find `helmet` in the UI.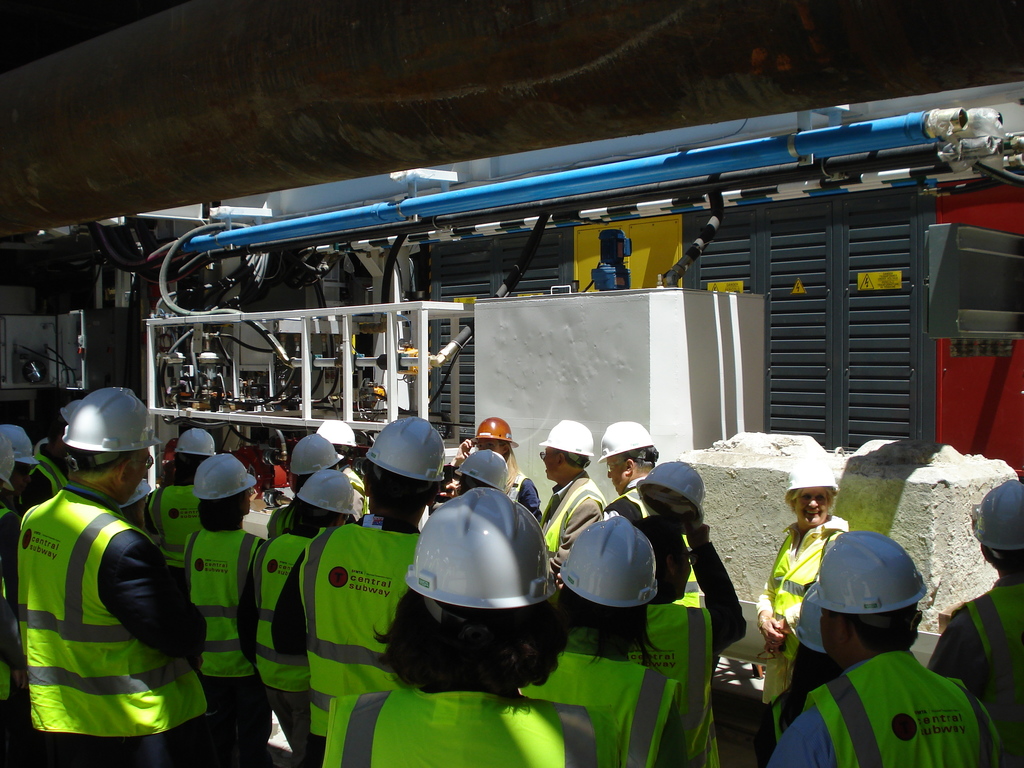
UI element at 0/420/37/465.
